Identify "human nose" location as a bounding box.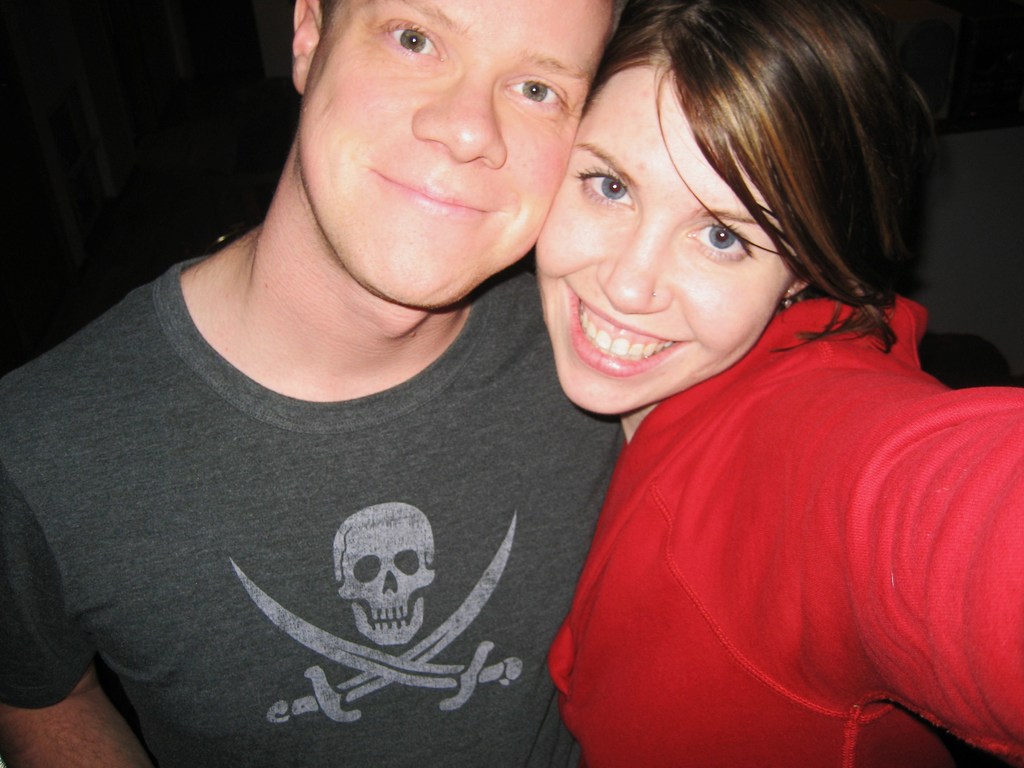
l=412, t=73, r=505, b=162.
